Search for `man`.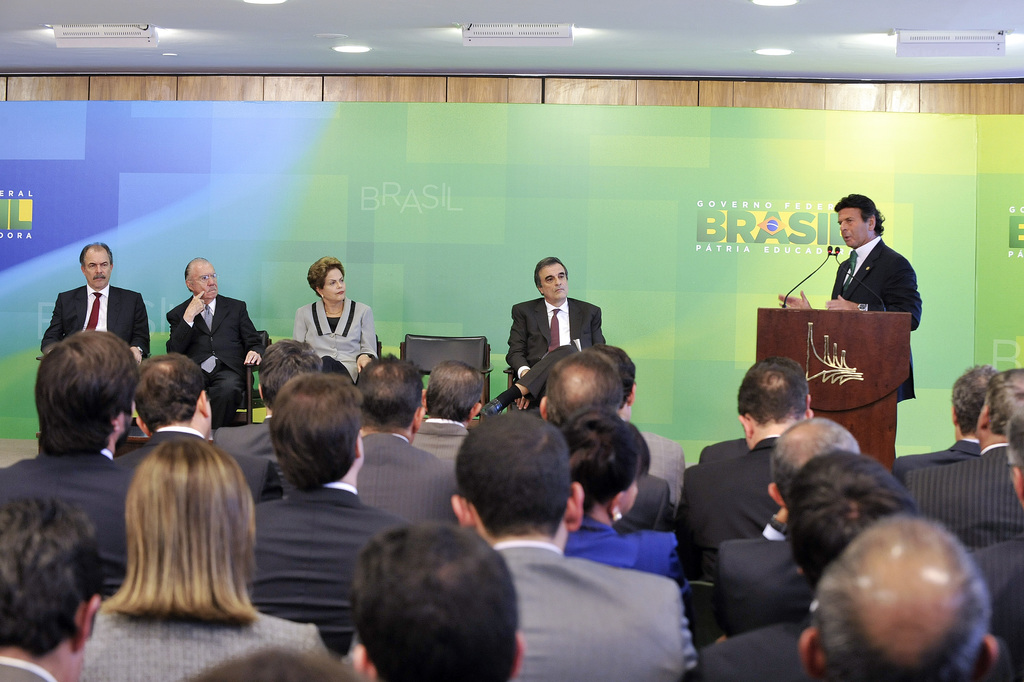
Found at region(358, 355, 448, 530).
